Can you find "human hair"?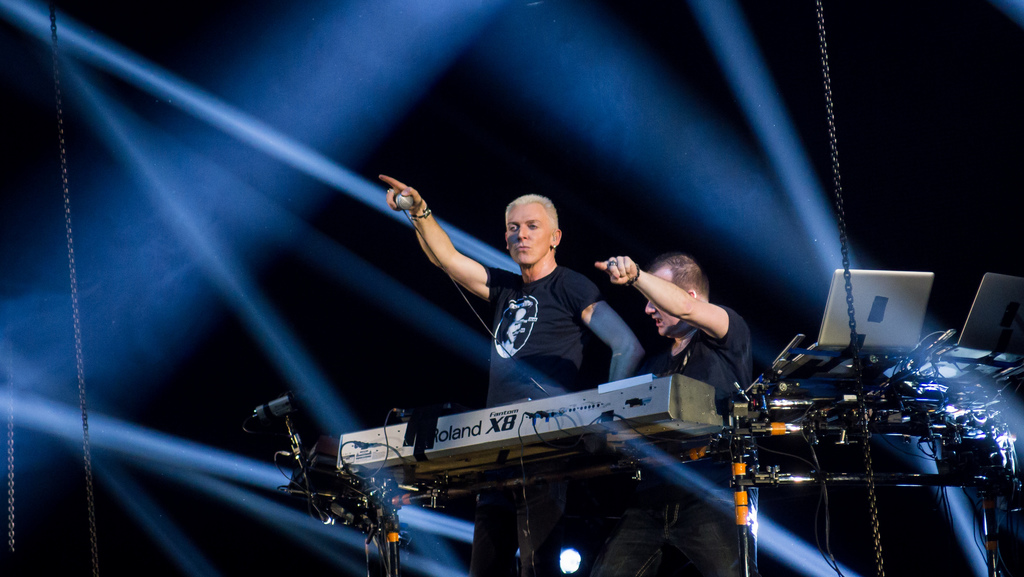
Yes, bounding box: 644/252/712/300.
